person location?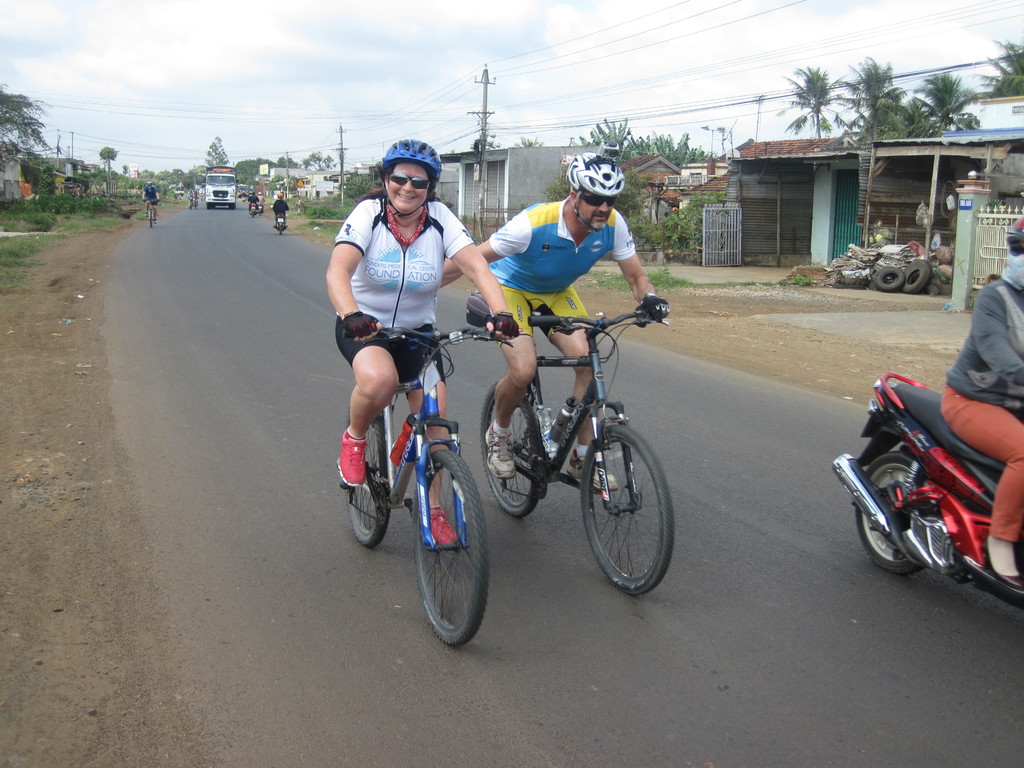
{"x1": 938, "y1": 210, "x2": 1023, "y2": 591}
